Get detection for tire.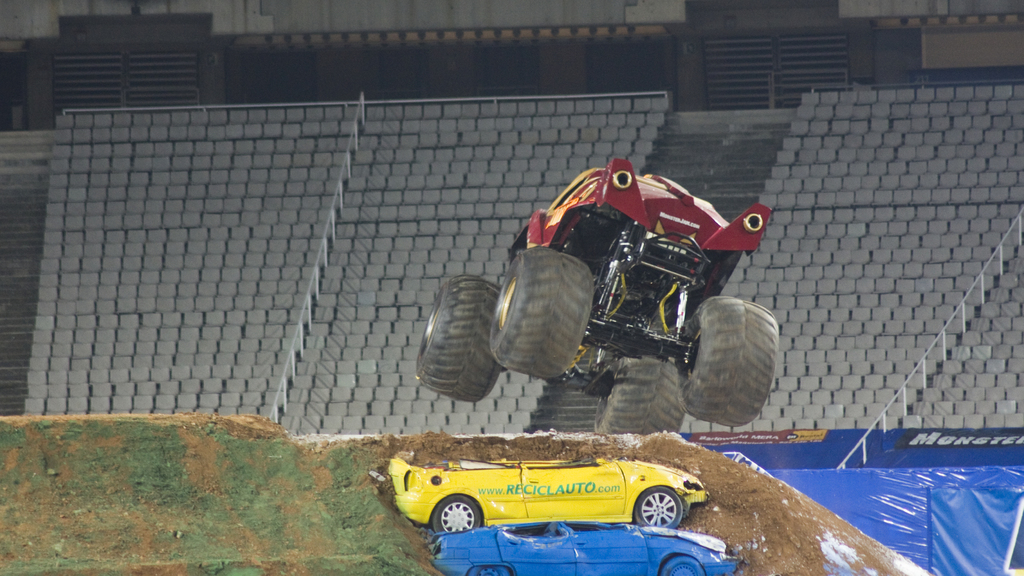
Detection: Rect(488, 243, 596, 379).
